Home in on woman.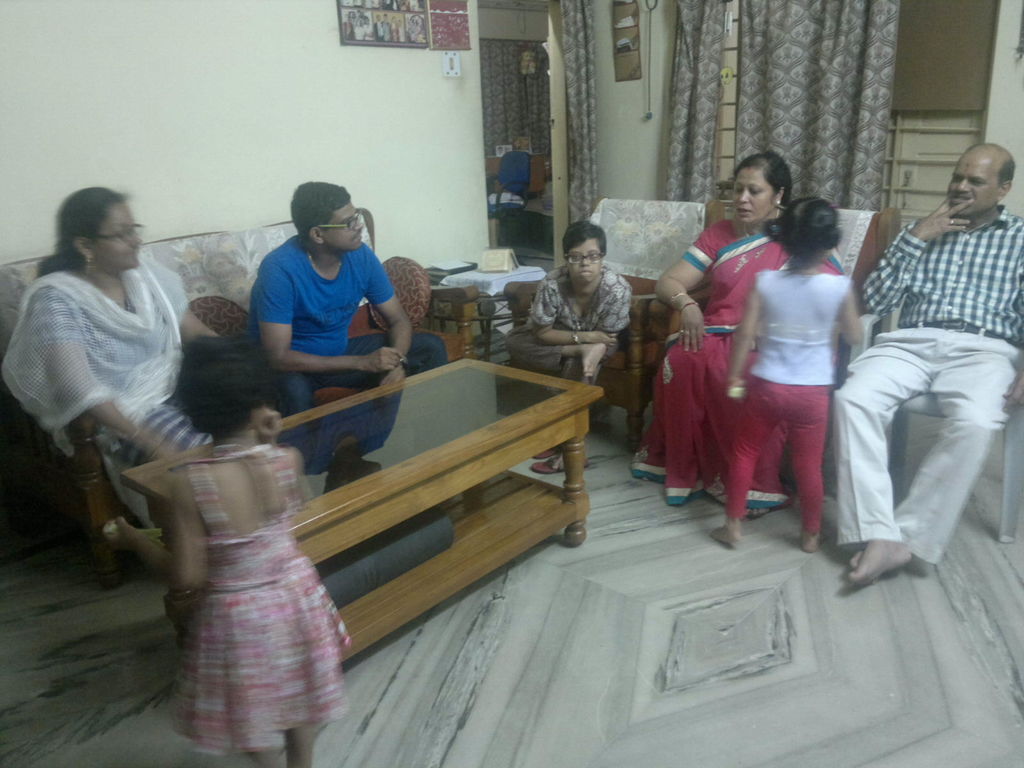
Homed in at [626,146,848,518].
